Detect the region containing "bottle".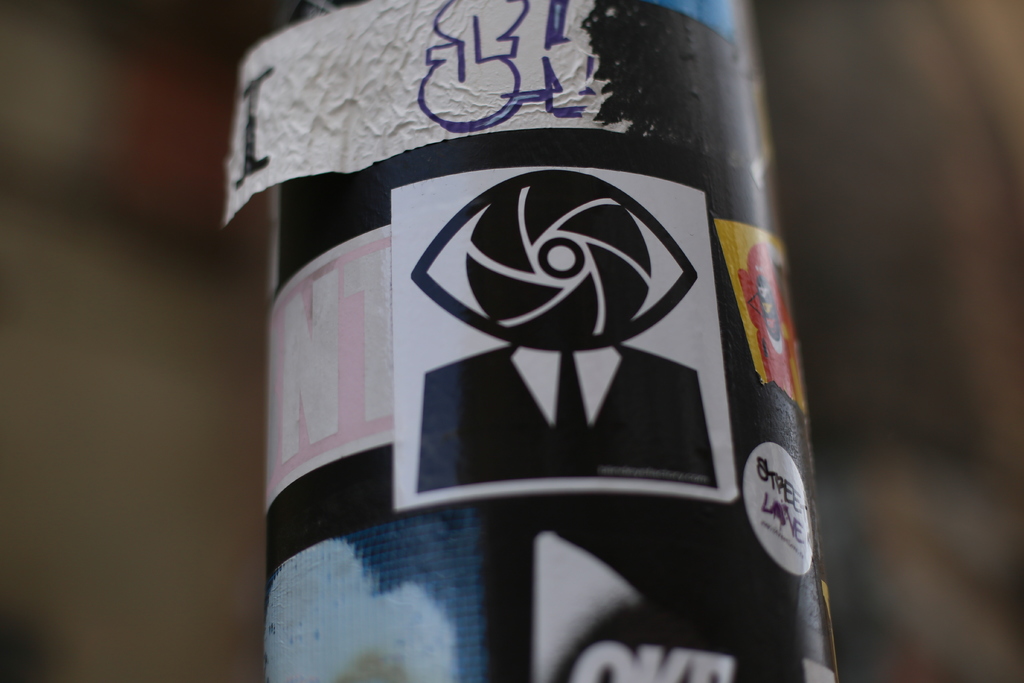
(269, 0, 840, 682).
